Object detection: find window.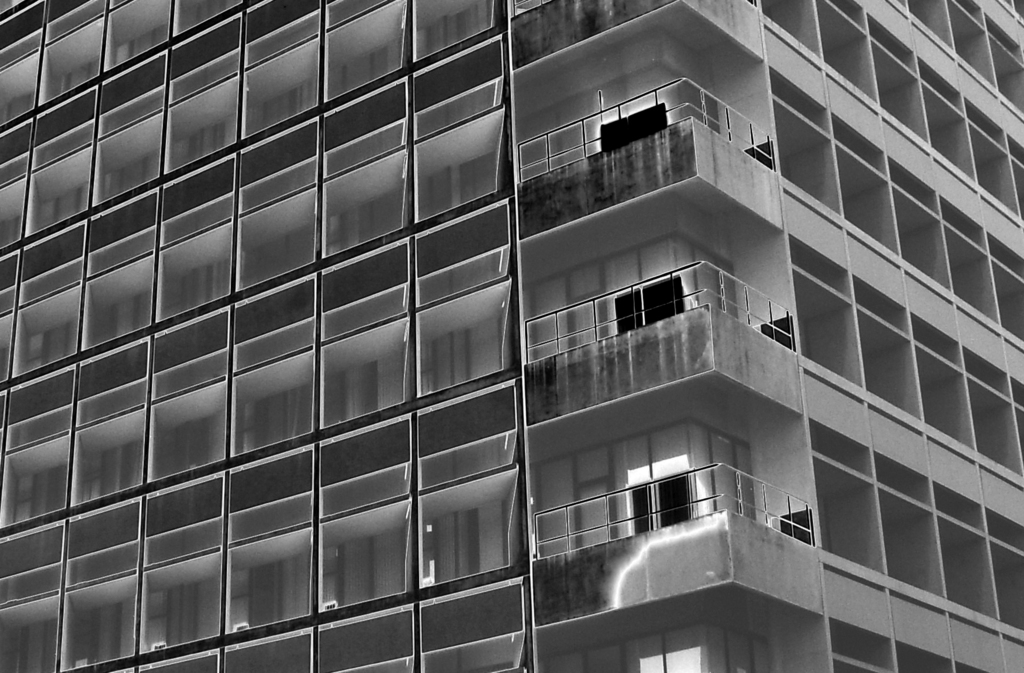
crop(742, 135, 776, 169).
